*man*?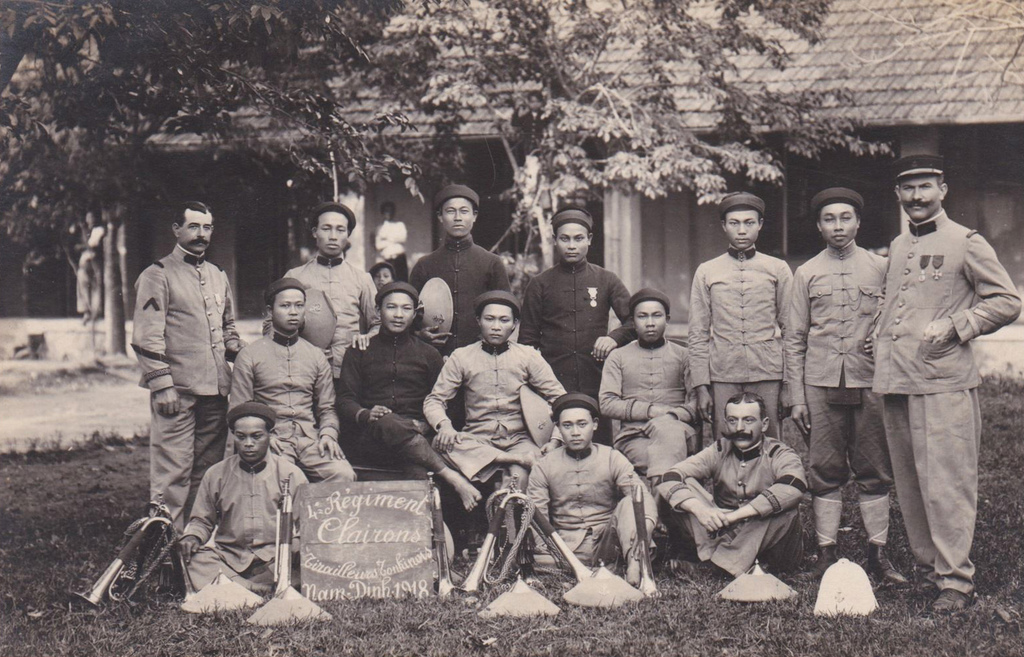
l=786, t=189, r=905, b=583
